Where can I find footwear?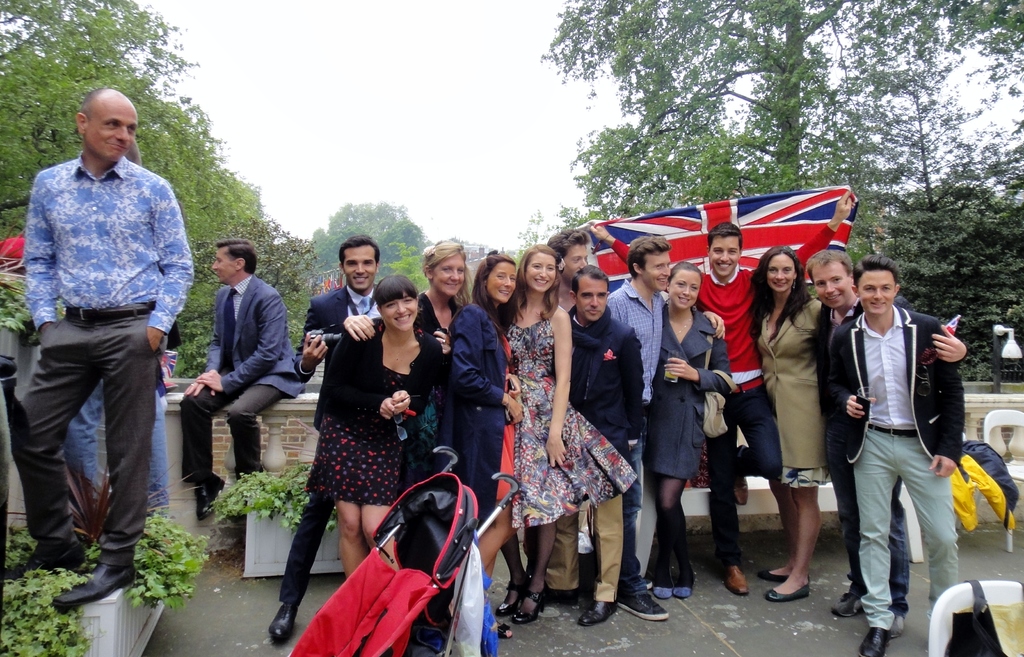
You can find it at BBox(727, 558, 748, 603).
